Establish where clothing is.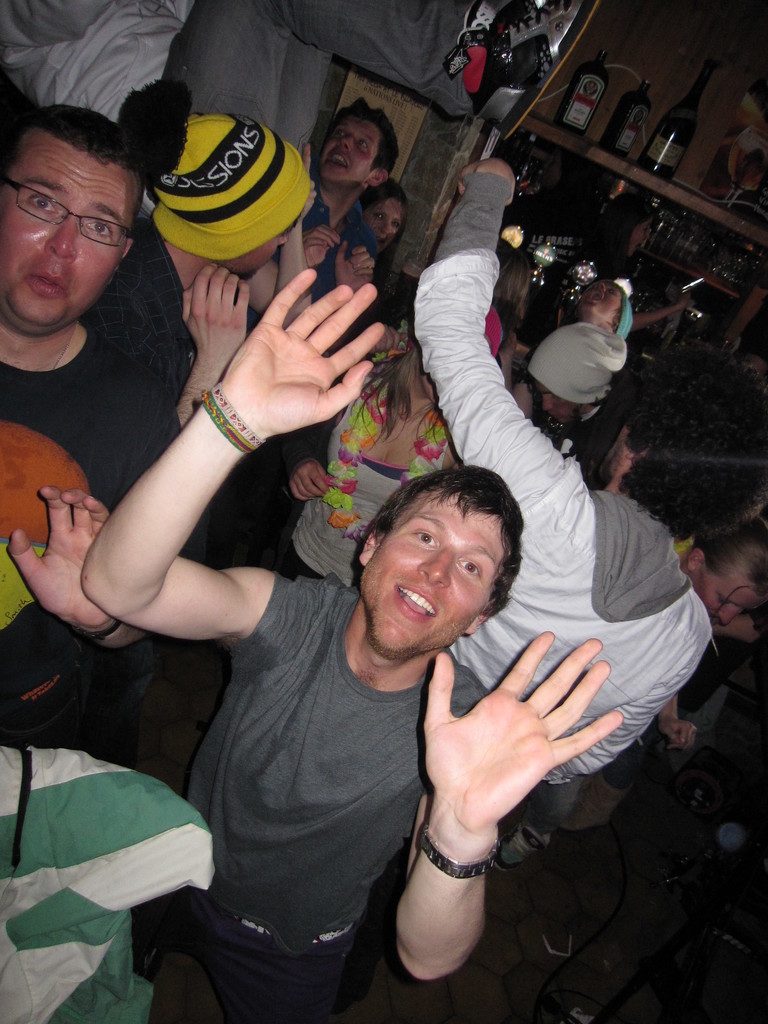
Established at {"x1": 0, "y1": 0, "x2": 475, "y2": 159}.
